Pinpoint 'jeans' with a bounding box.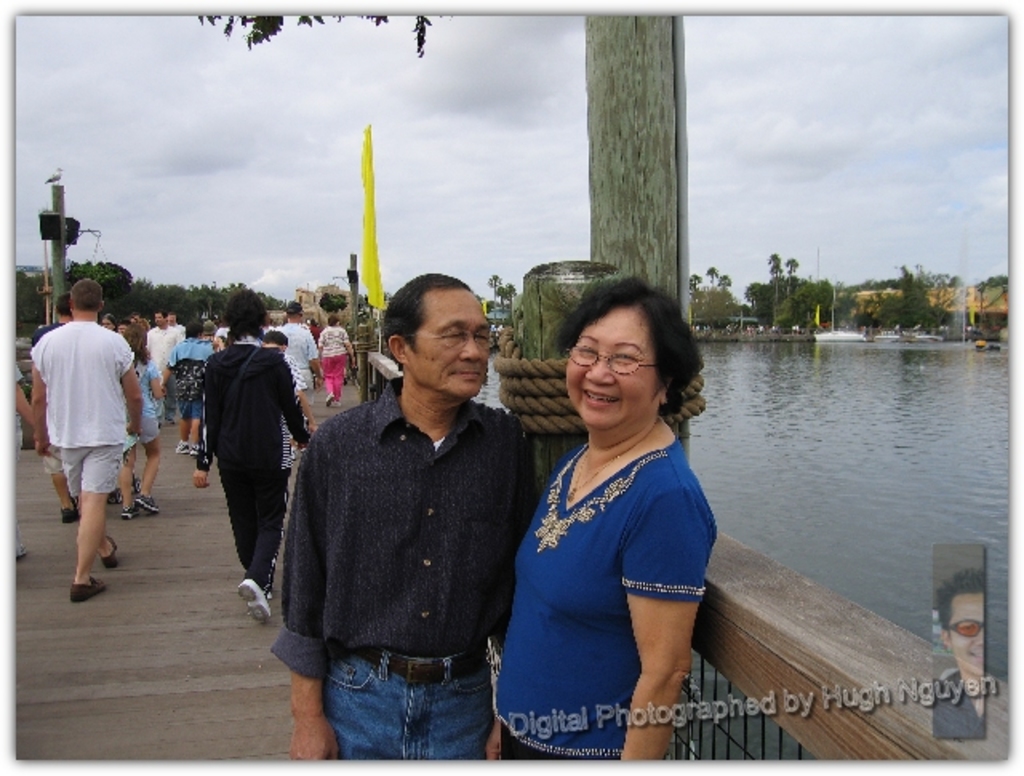
x1=310, y1=632, x2=507, y2=765.
